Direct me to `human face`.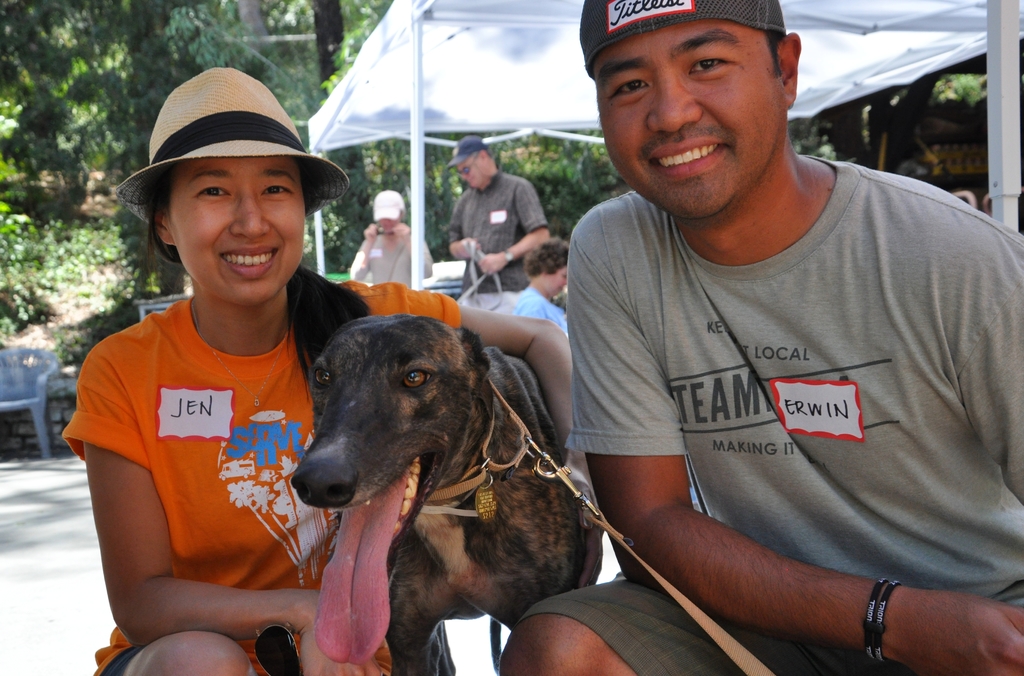
Direction: 597:20:782:218.
